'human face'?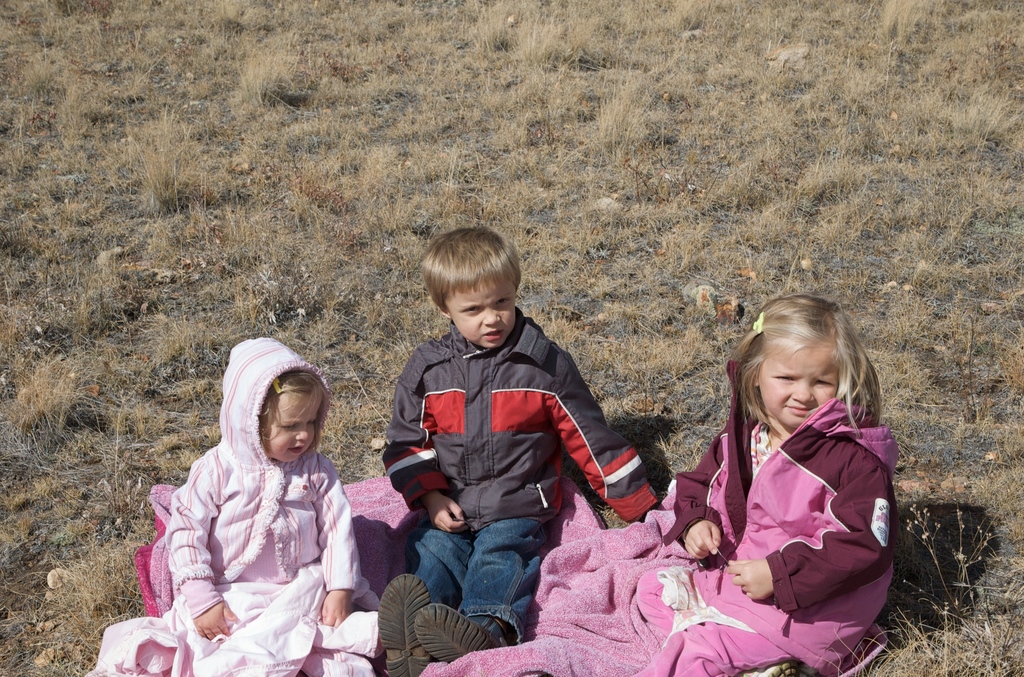
{"x1": 439, "y1": 279, "x2": 514, "y2": 348}
